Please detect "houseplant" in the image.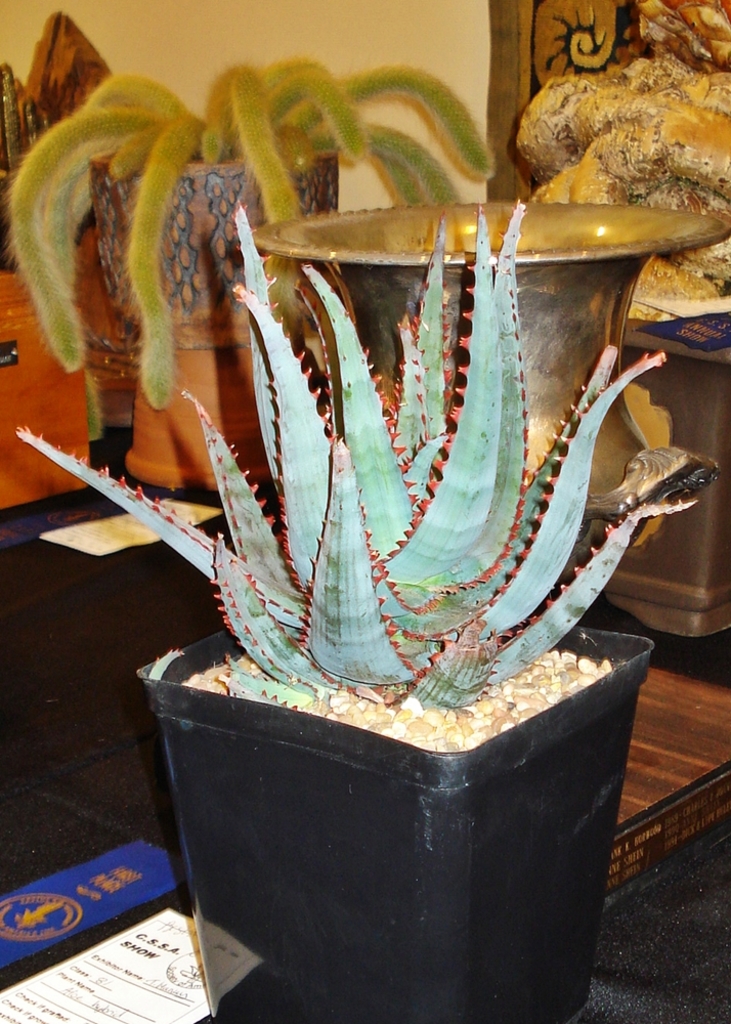
(x1=11, y1=202, x2=730, y2=1023).
